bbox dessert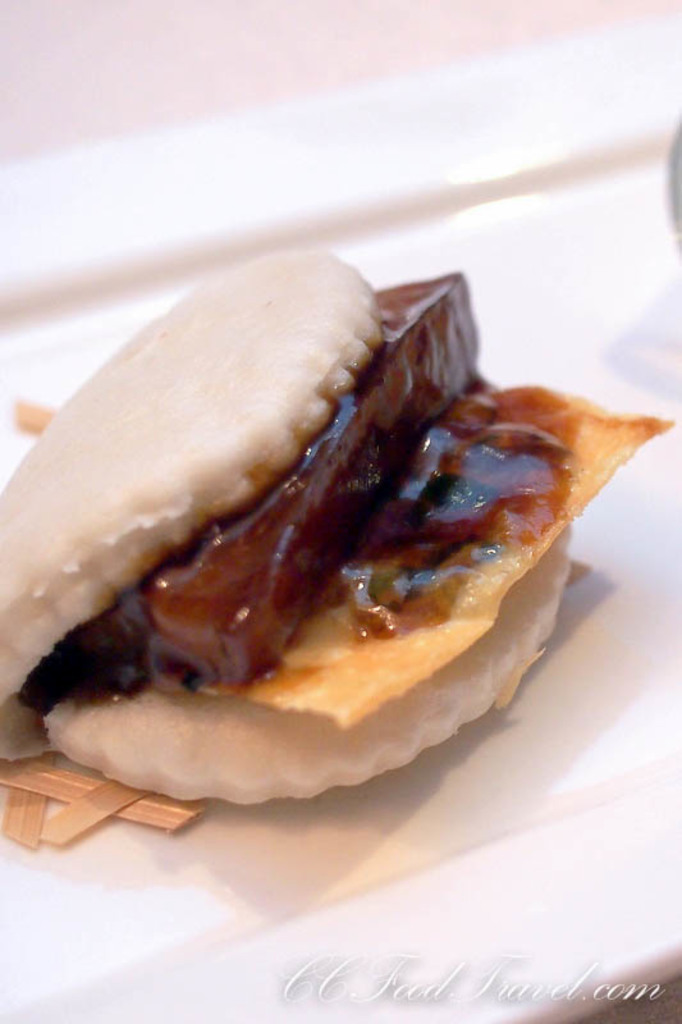
pyautogui.locateOnScreen(0, 248, 659, 803)
